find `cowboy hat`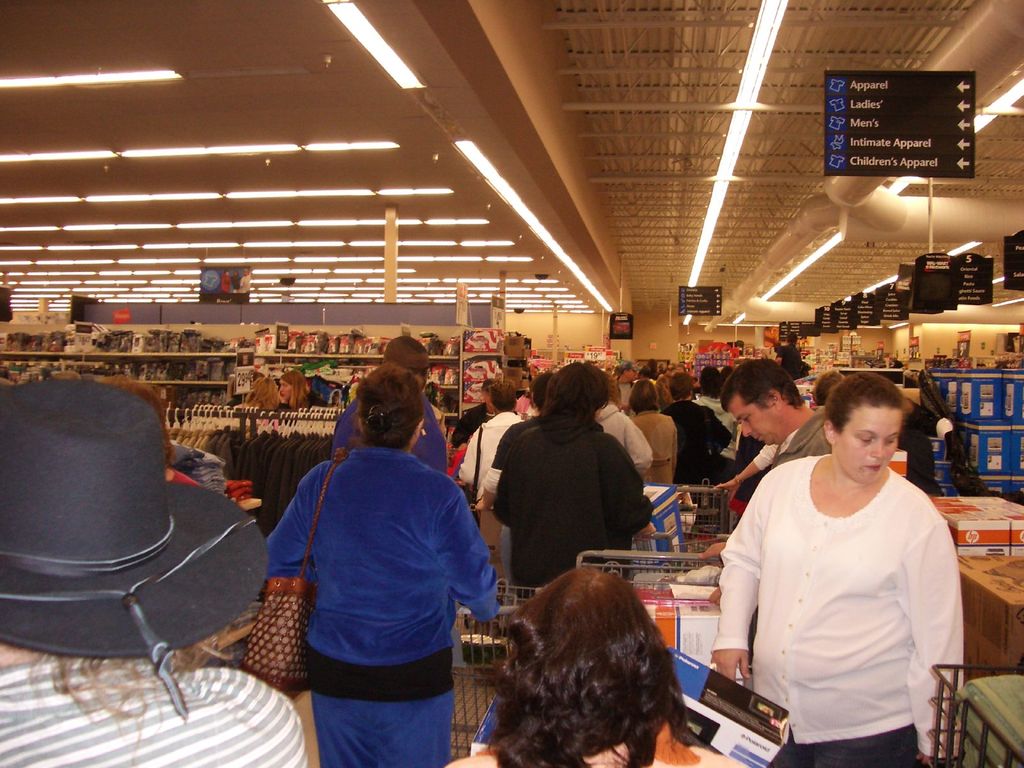
pyautogui.locateOnScreen(0, 352, 287, 666)
